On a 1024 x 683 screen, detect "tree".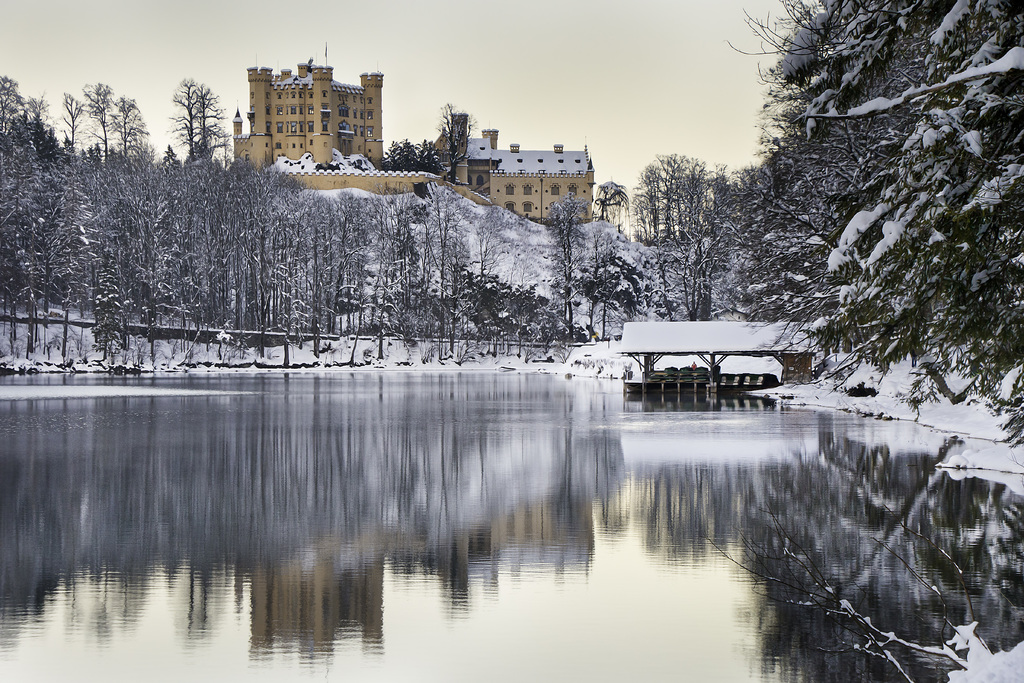
x1=175 y1=81 x2=227 y2=178.
